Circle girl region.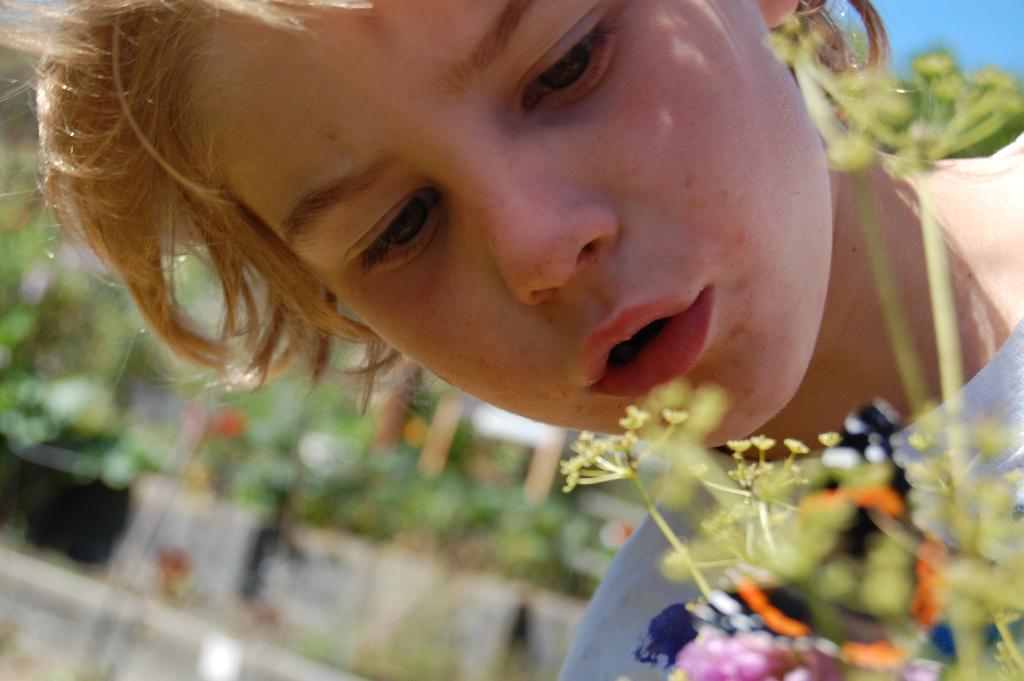
Region: 0:0:1023:680.
